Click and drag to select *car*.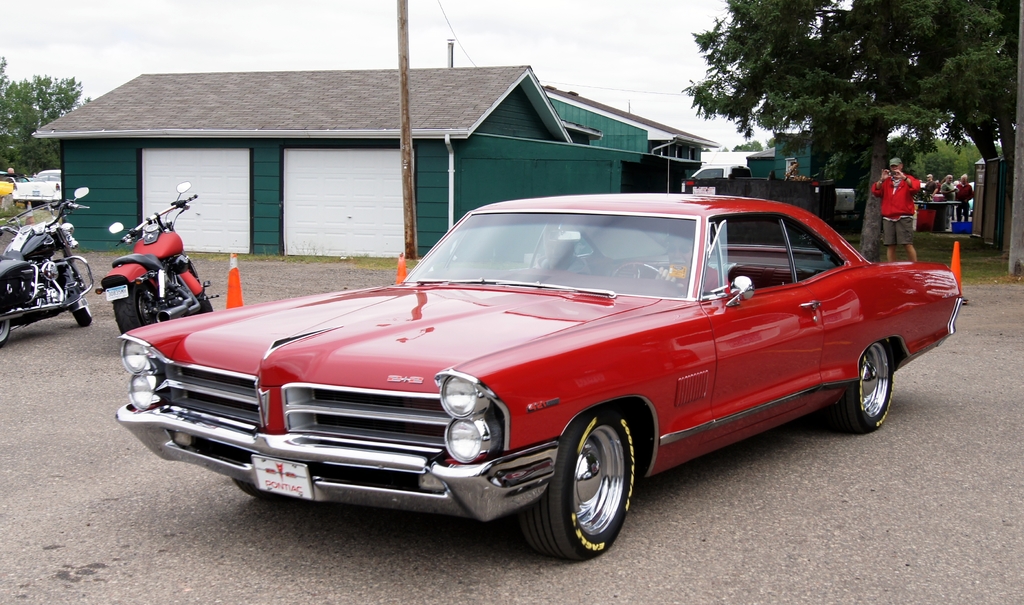
Selection: select_region(115, 196, 959, 565).
